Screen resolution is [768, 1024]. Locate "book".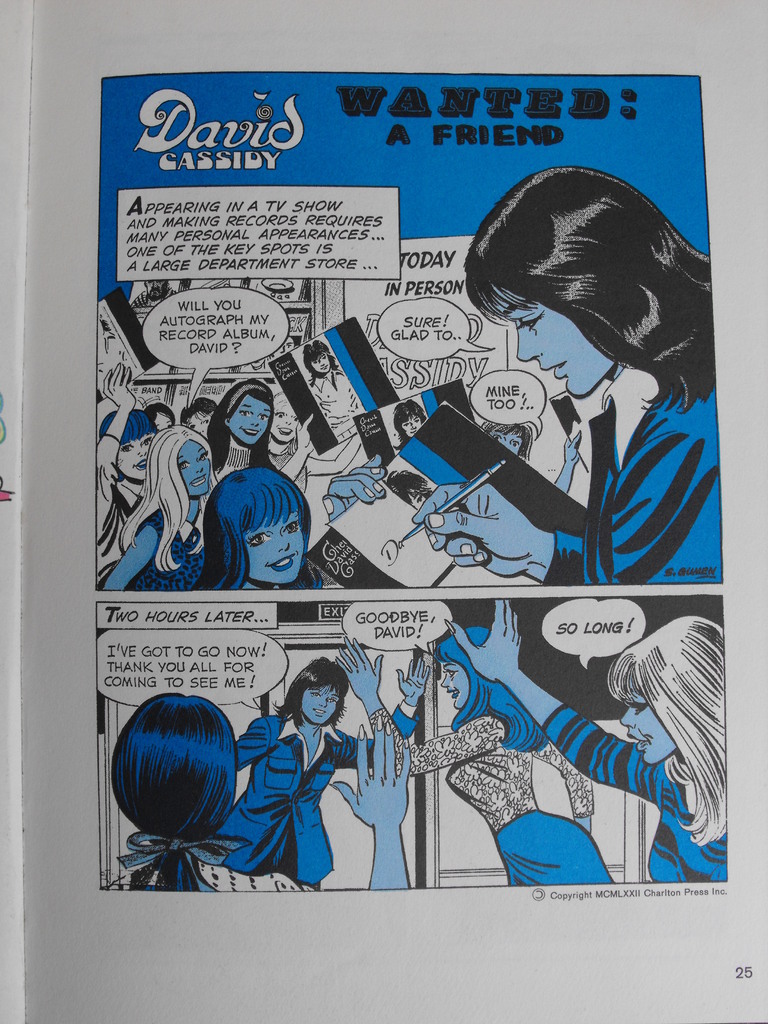
rect(0, 0, 767, 1023).
